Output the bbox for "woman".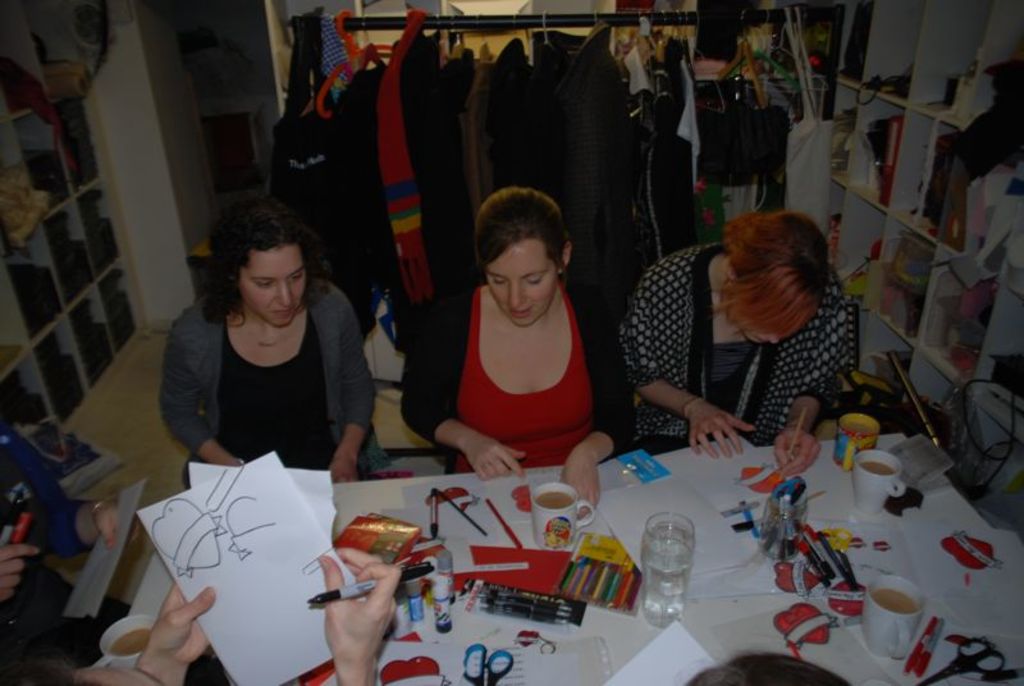
region(608, 206, 861, 474).
